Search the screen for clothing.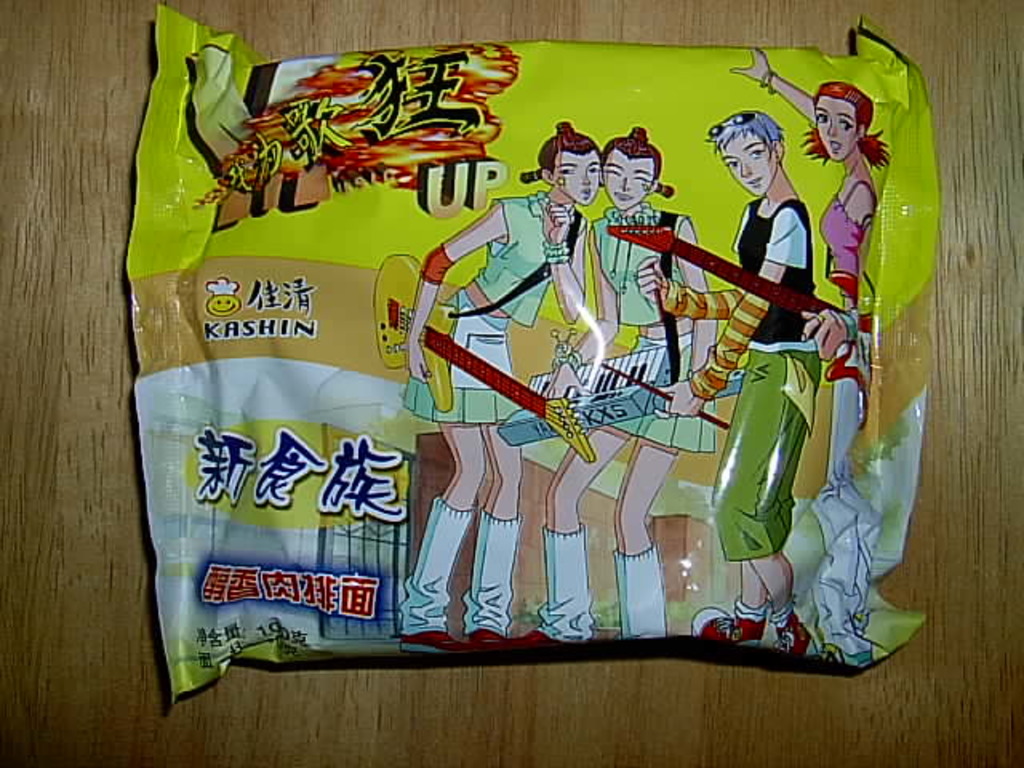
Found at <region>597, 195, 702, 334</region>.
